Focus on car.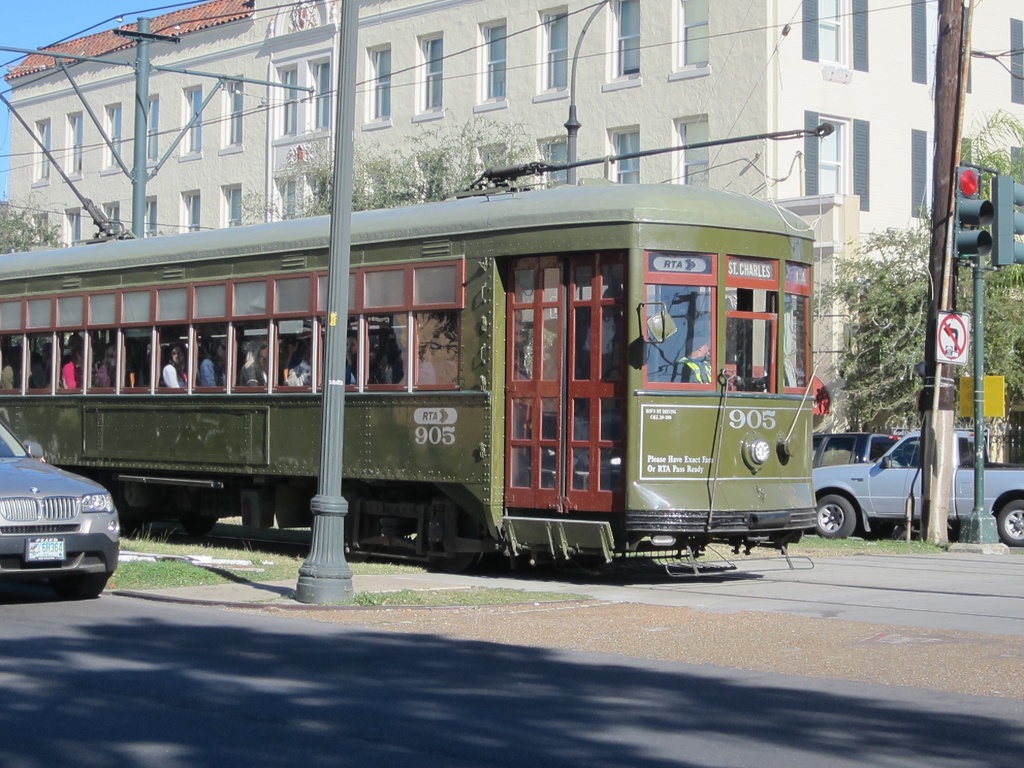
Focused at box(808, 424, 934, 531).
